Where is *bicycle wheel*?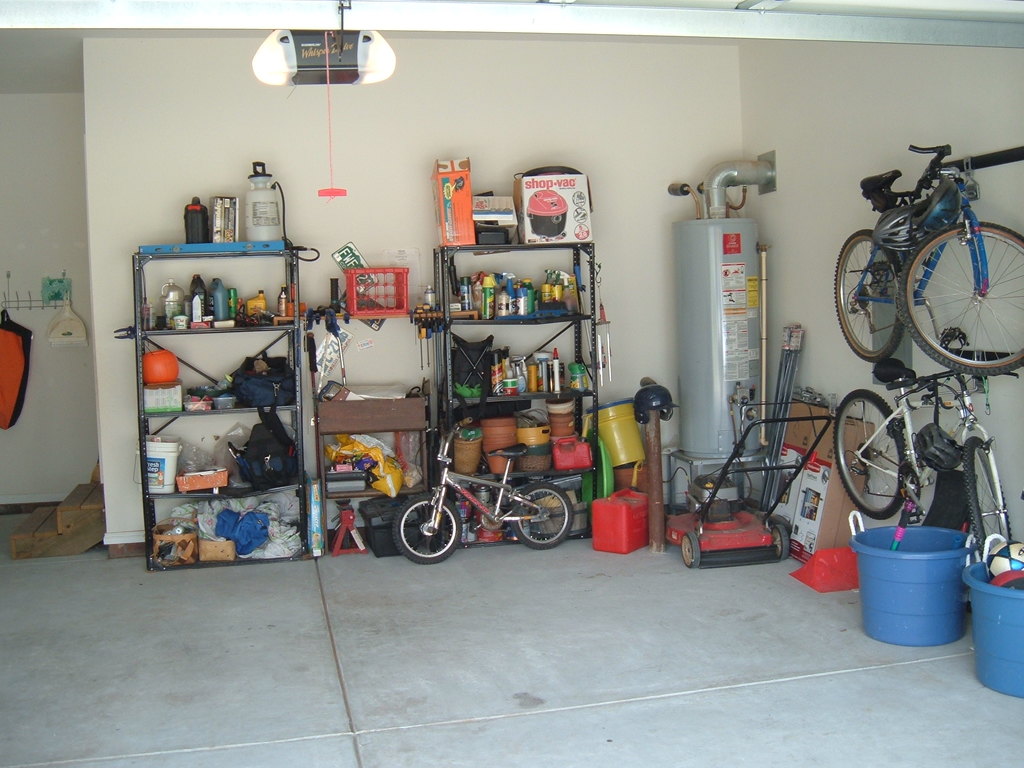
x1=899, y1=219, x2=1023, y2=373.
